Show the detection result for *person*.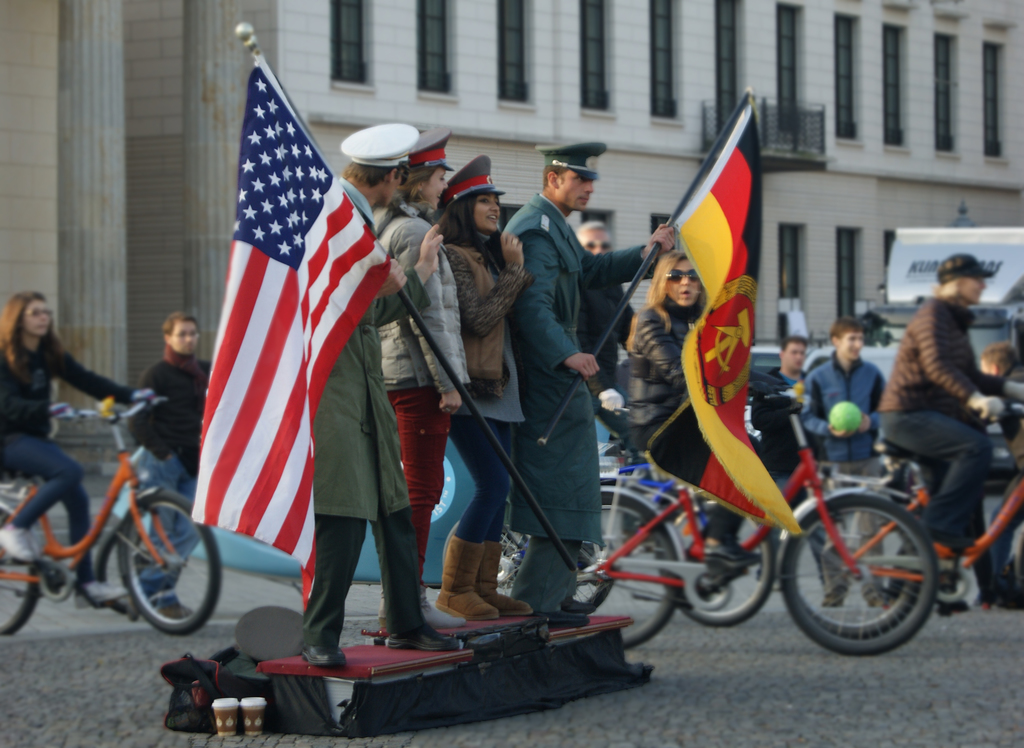
crop(307, 130, 458, 663).
